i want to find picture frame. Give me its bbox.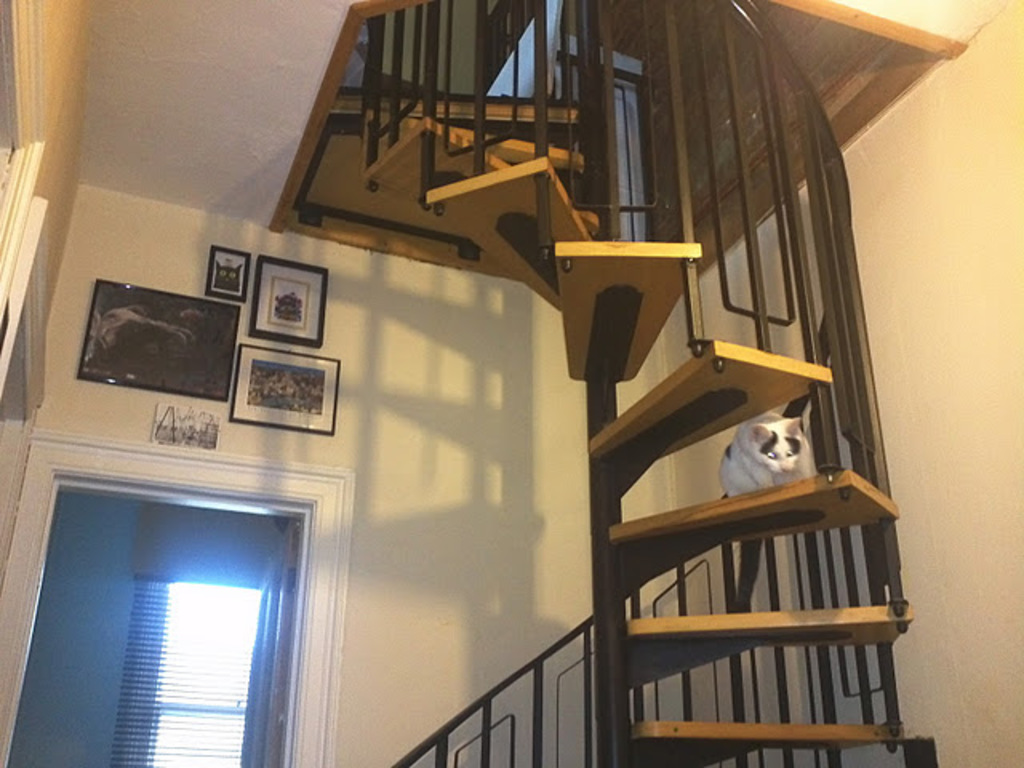
80,274,237,397.
